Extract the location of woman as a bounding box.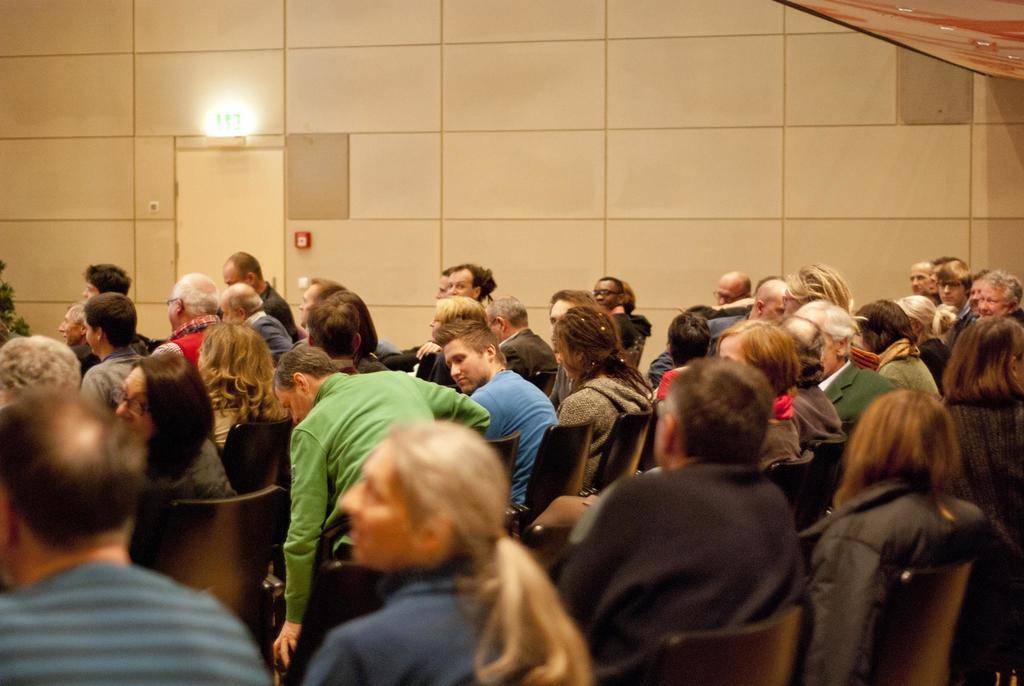
{"left": 414, "top": 295, "right": 495, "bottom": 393}.
